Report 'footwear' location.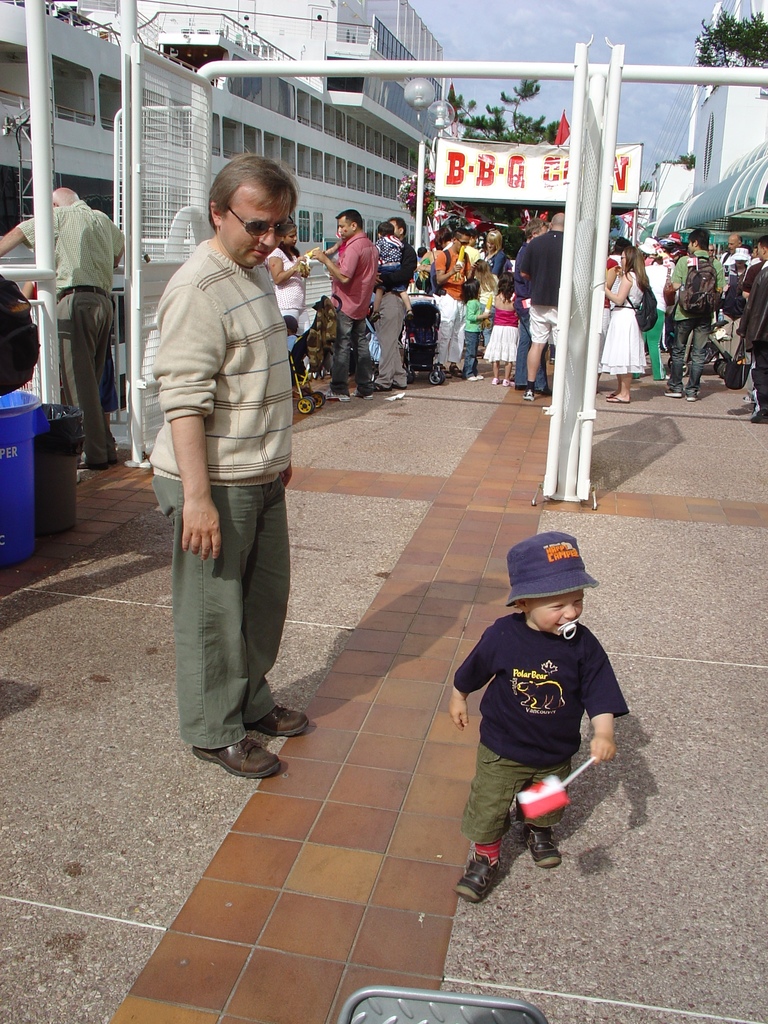
Report: l=352, t=387, r=371, b=401.
